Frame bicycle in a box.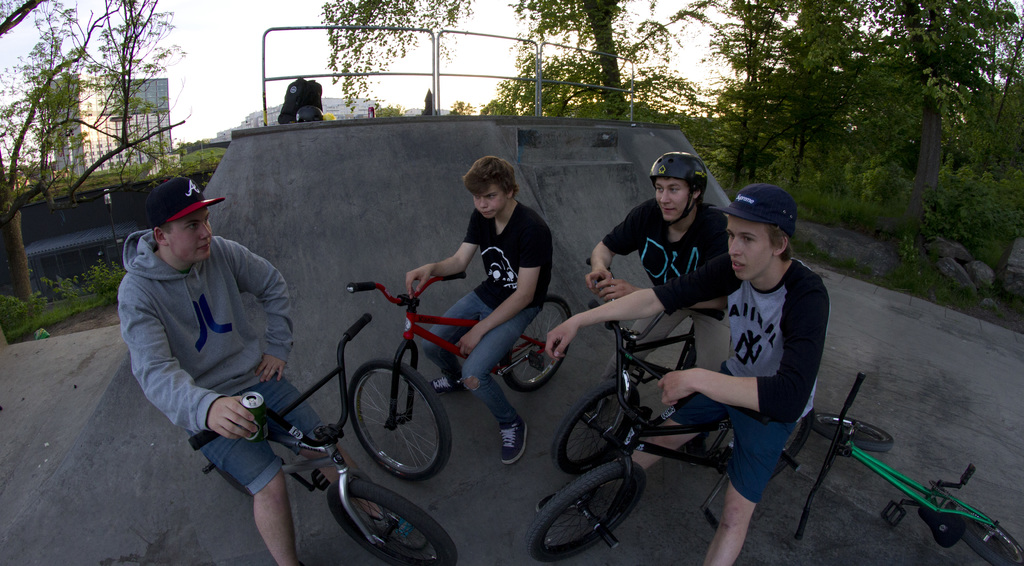
[left=551, top=251, right=736, bottom=476].
